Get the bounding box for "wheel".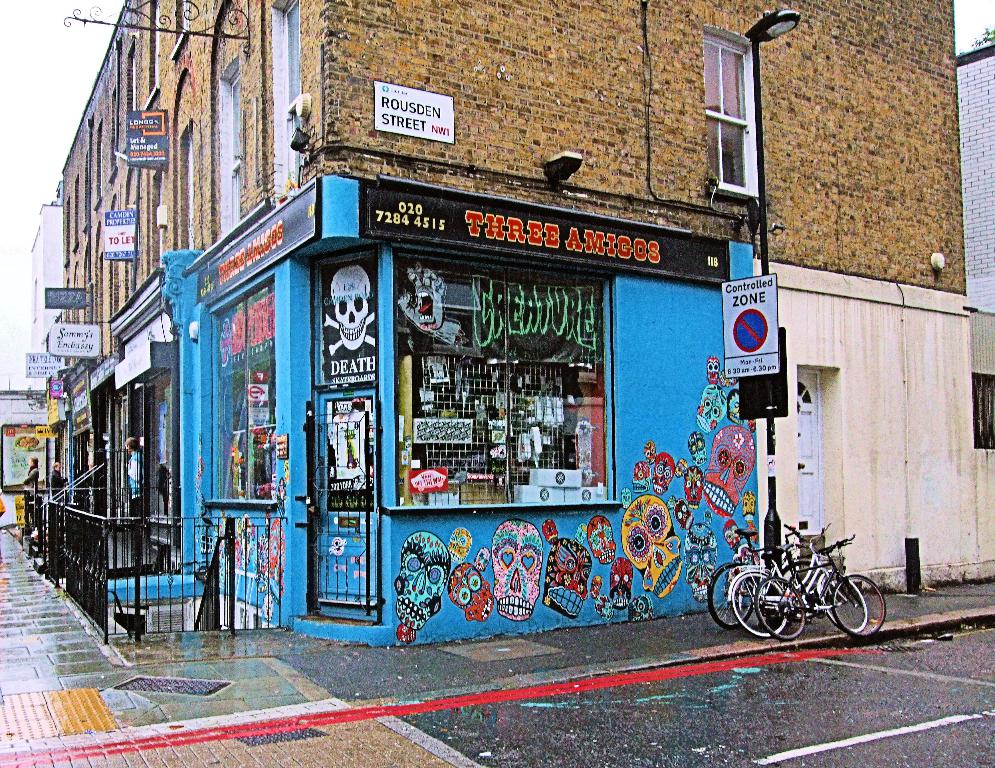
bbox(730, 570, 789, 641).
